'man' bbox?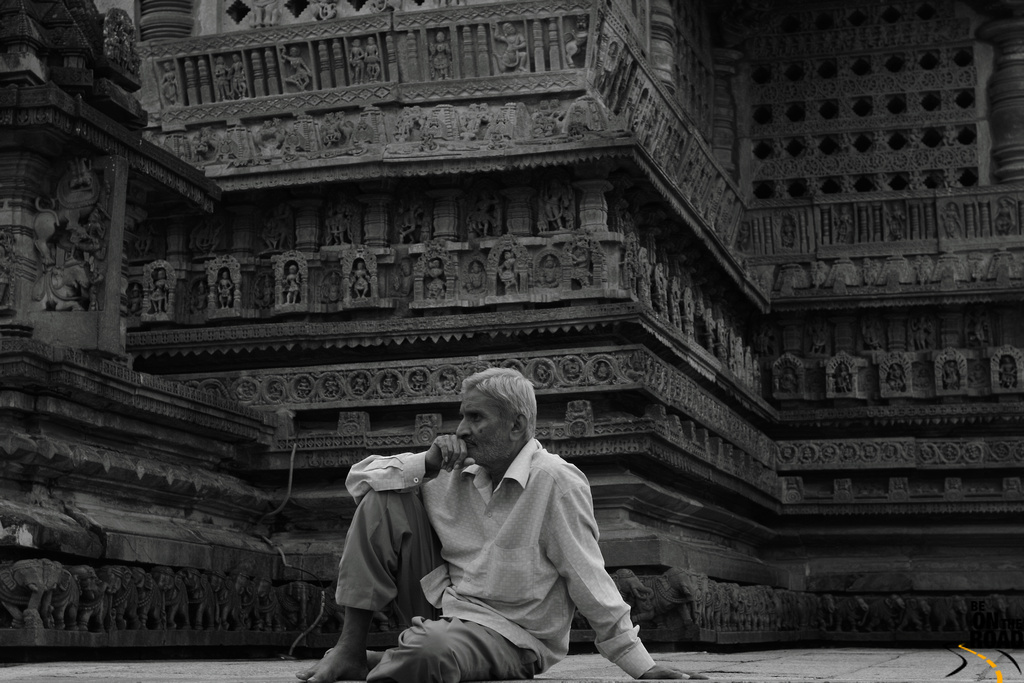
region(339, 367, 654, 669)
